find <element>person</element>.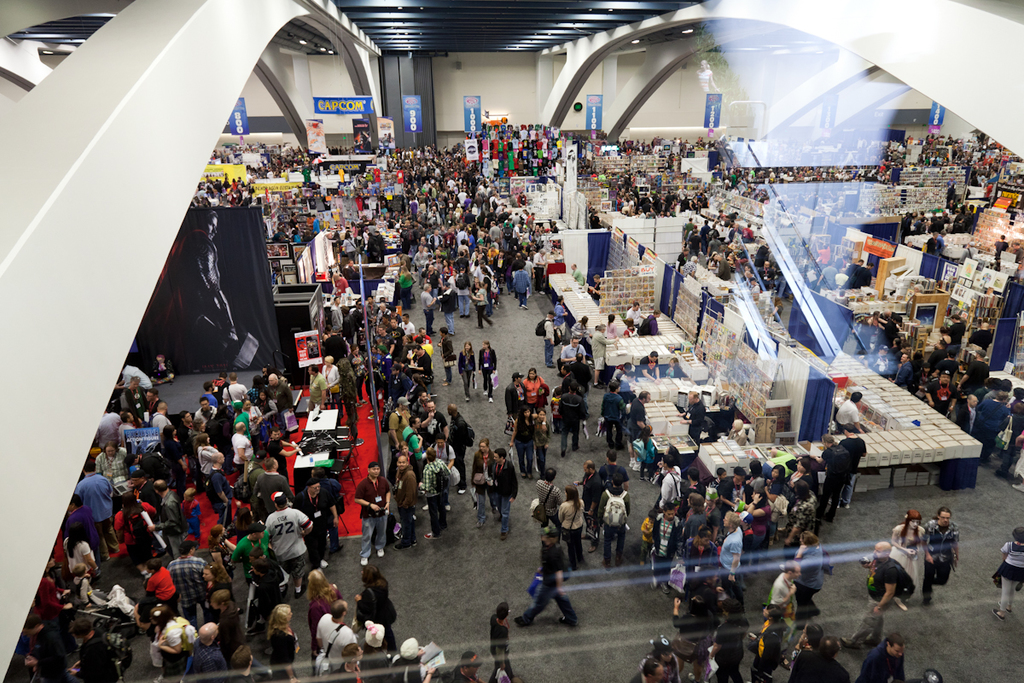
<bbox>513, 521, 578, 624</bbox>.
